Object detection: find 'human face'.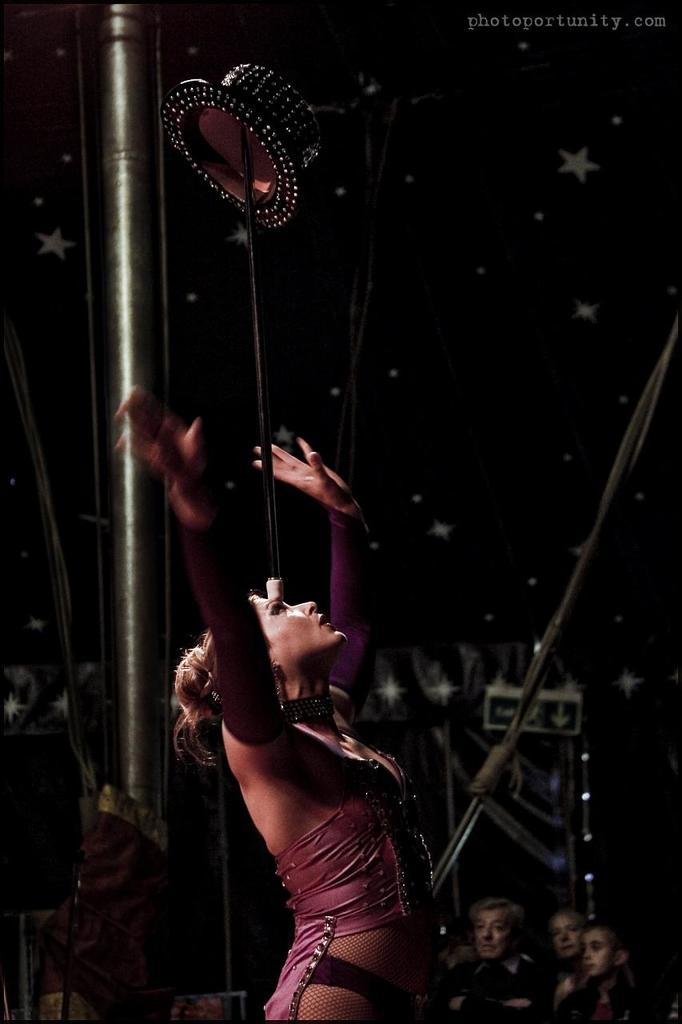
583, 934, 611, 978.
